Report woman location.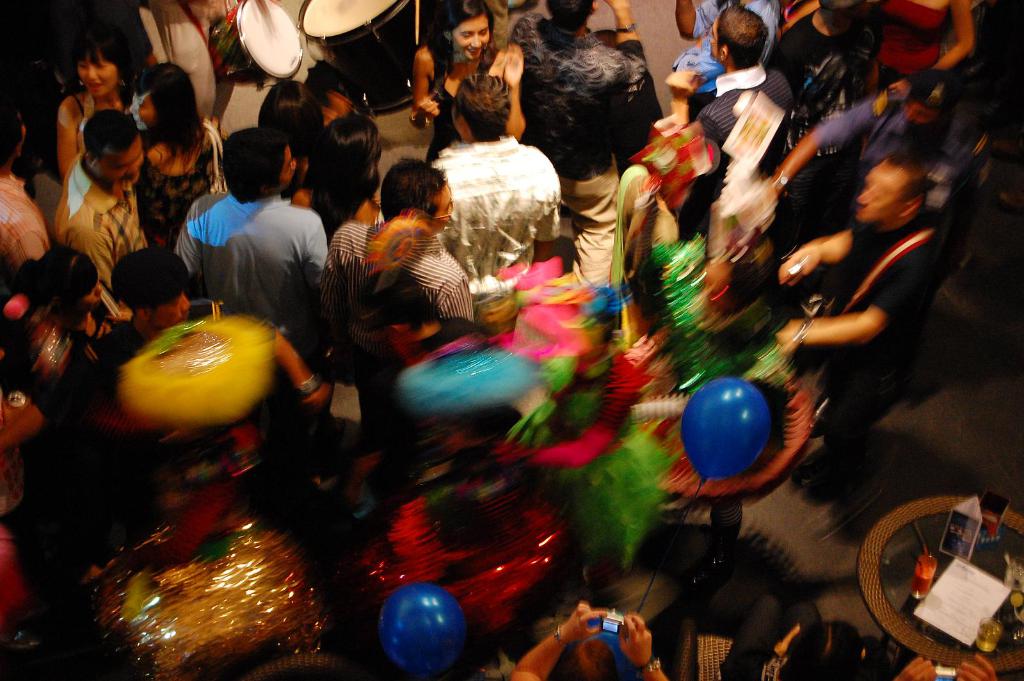
Report: 412 0 527 139.
